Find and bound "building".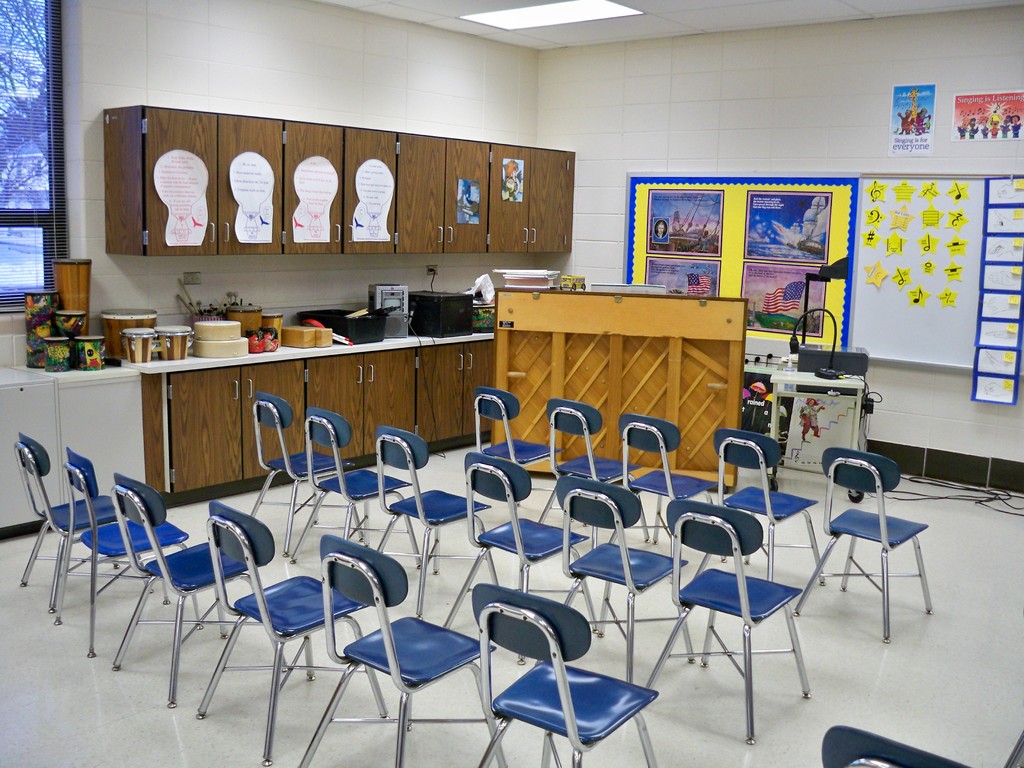
Bound: rect(0, 0, 1023, 767).
